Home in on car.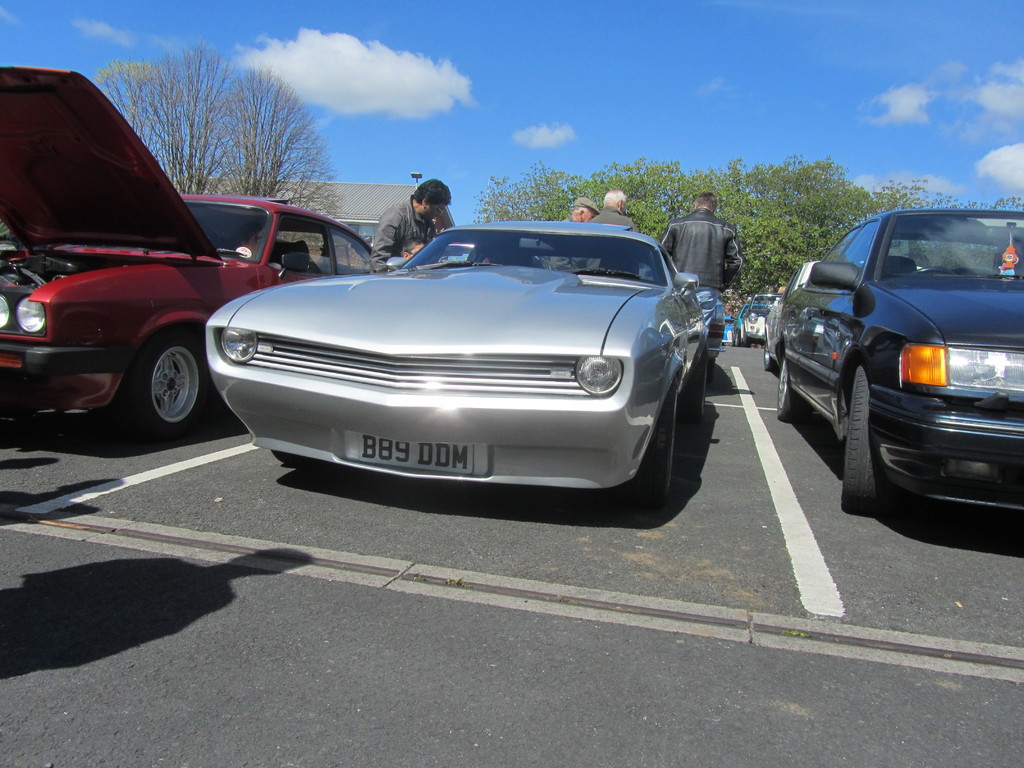
Homed in at crop(728, 303, 768, 342).
